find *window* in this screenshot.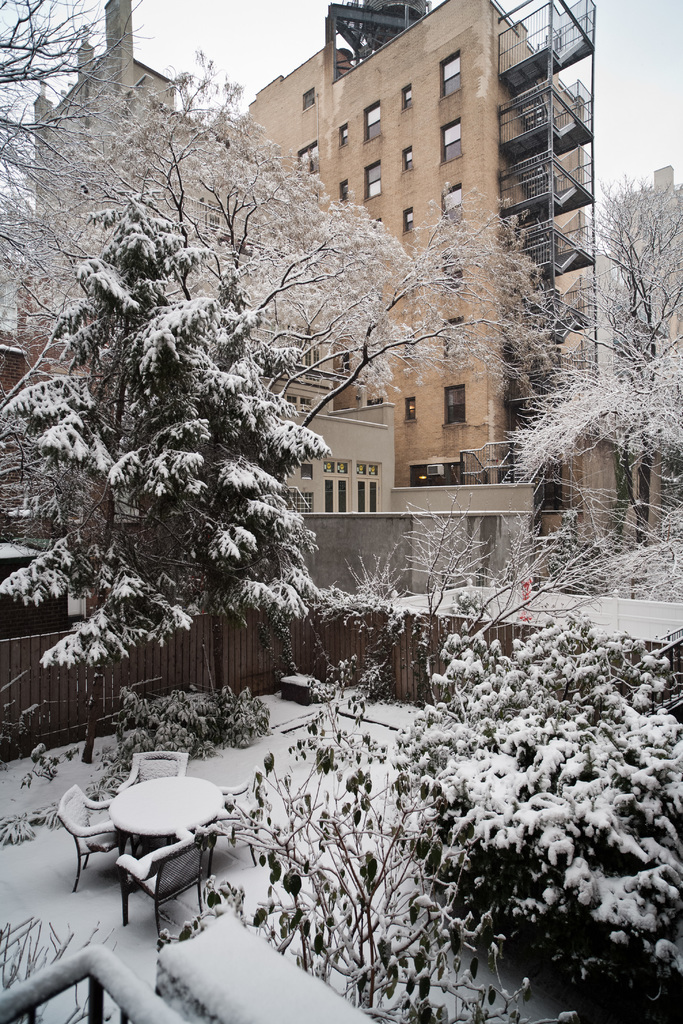
The bounding box for *window* is box(363, 99, 383, 140).
